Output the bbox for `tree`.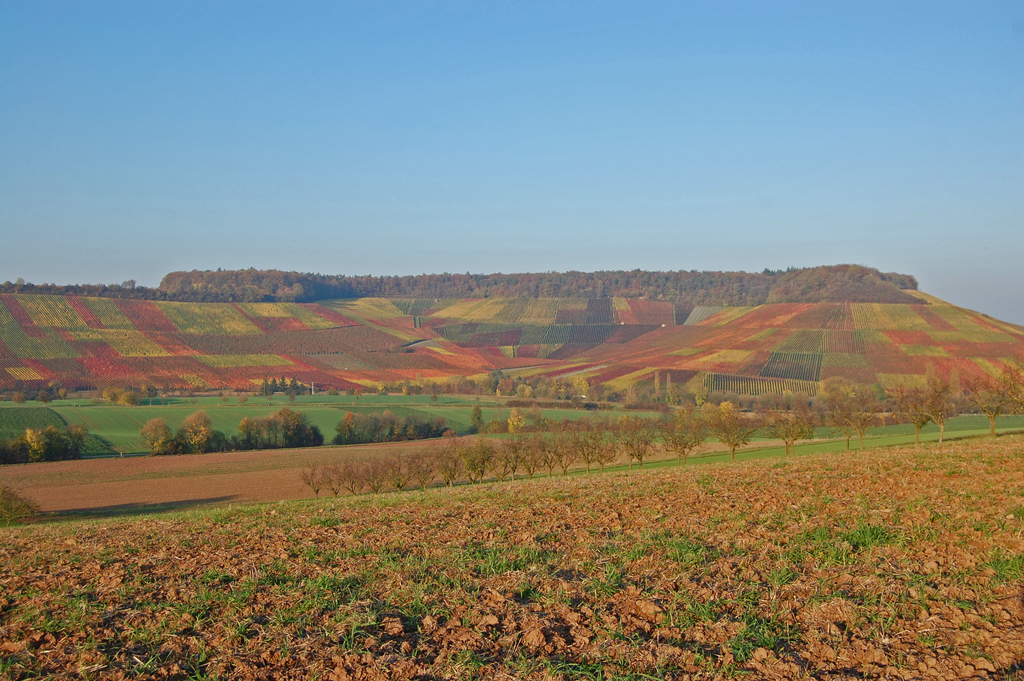
pyautogui.locateOnScreen(529, 420, 589, 477).
